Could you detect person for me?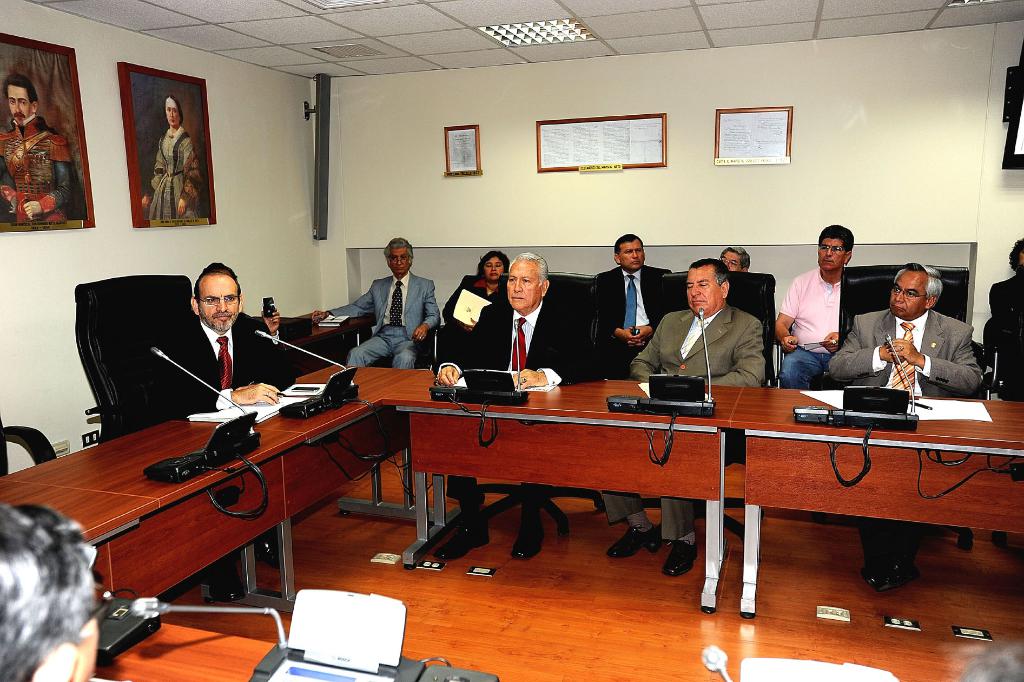
Detection result: x1=0 y1=74 x2=85 y2=213.
